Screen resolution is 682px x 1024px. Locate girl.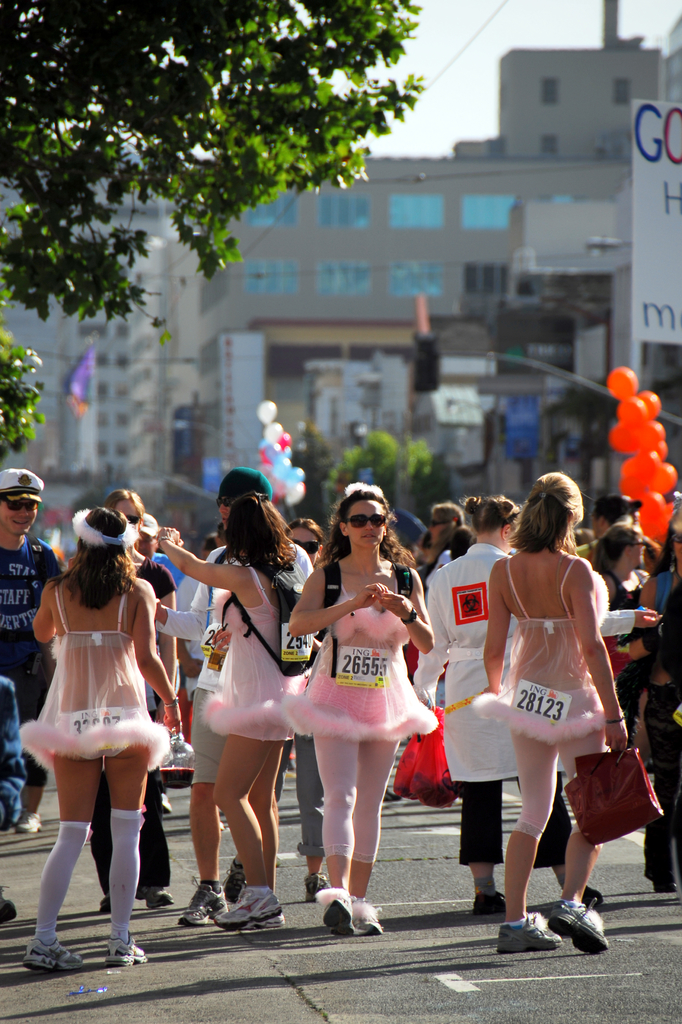
155 497 309 926.
